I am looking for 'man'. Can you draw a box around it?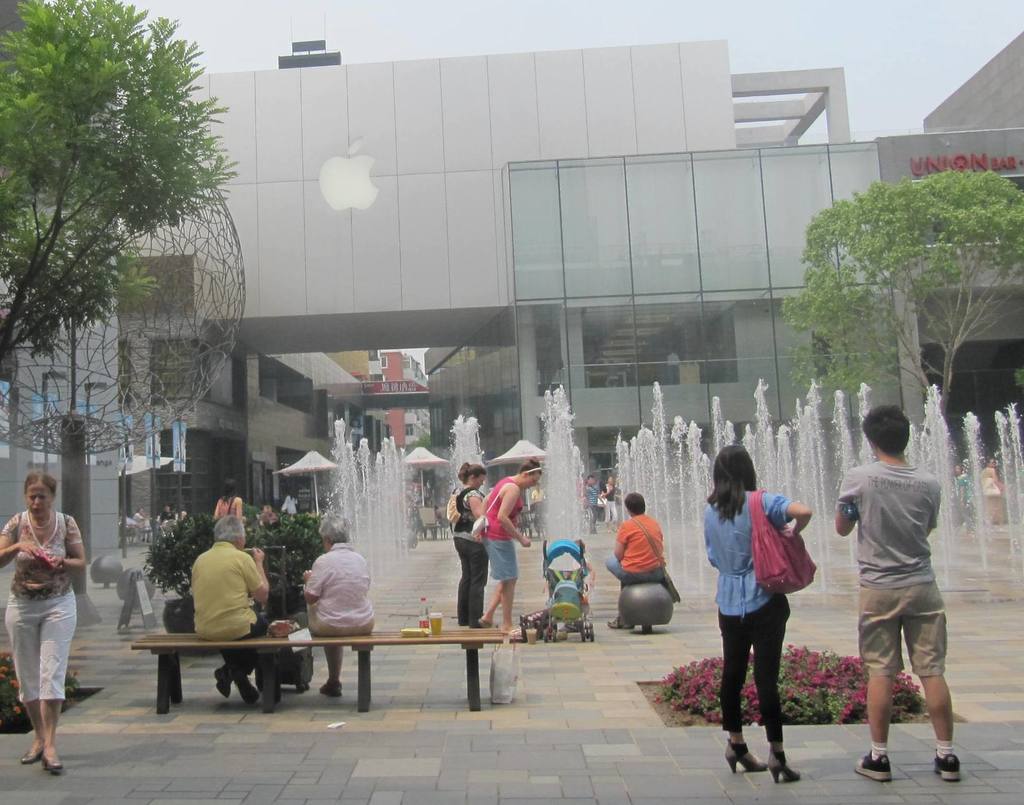
Sure, the bounding box is pyautogui.locateOnScreen(581, 475, 600, 535).
